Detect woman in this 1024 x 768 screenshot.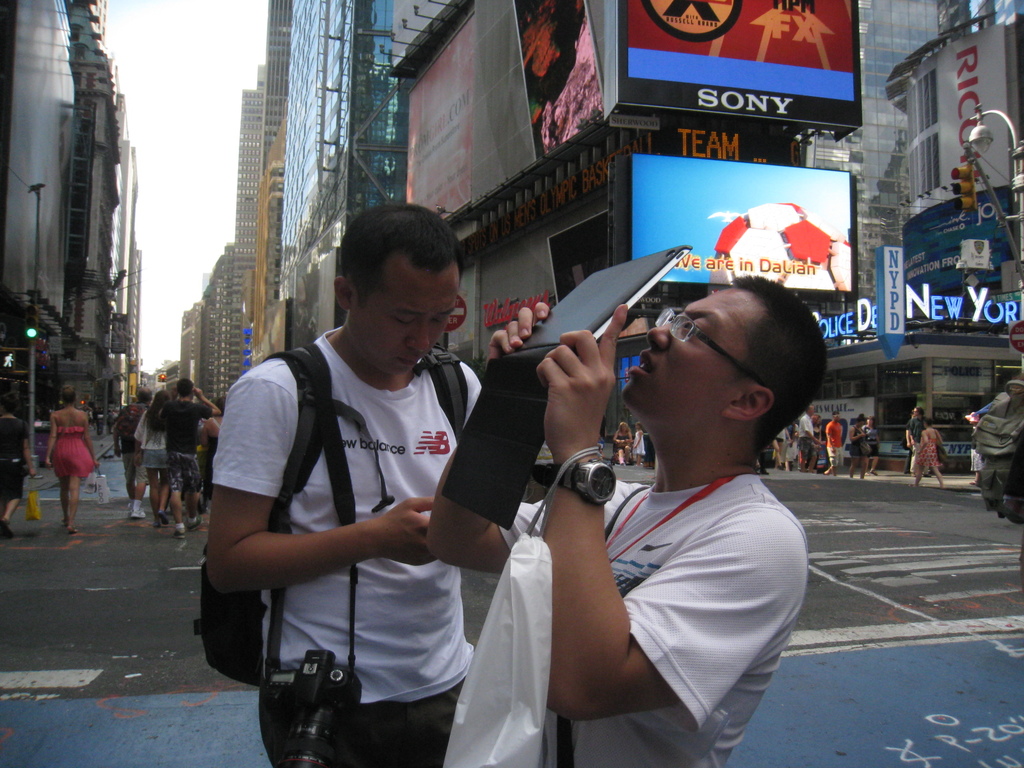
Detection: 200,398,228,529.
